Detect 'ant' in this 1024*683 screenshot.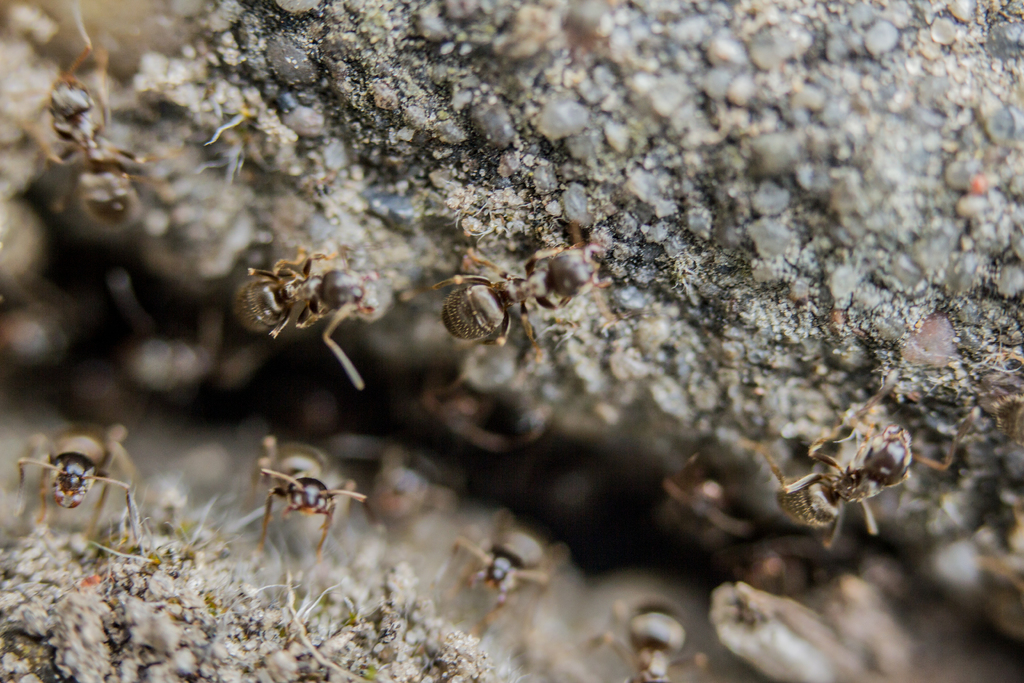
Detection: [left=26, top=415, right=159, bottom=580].
